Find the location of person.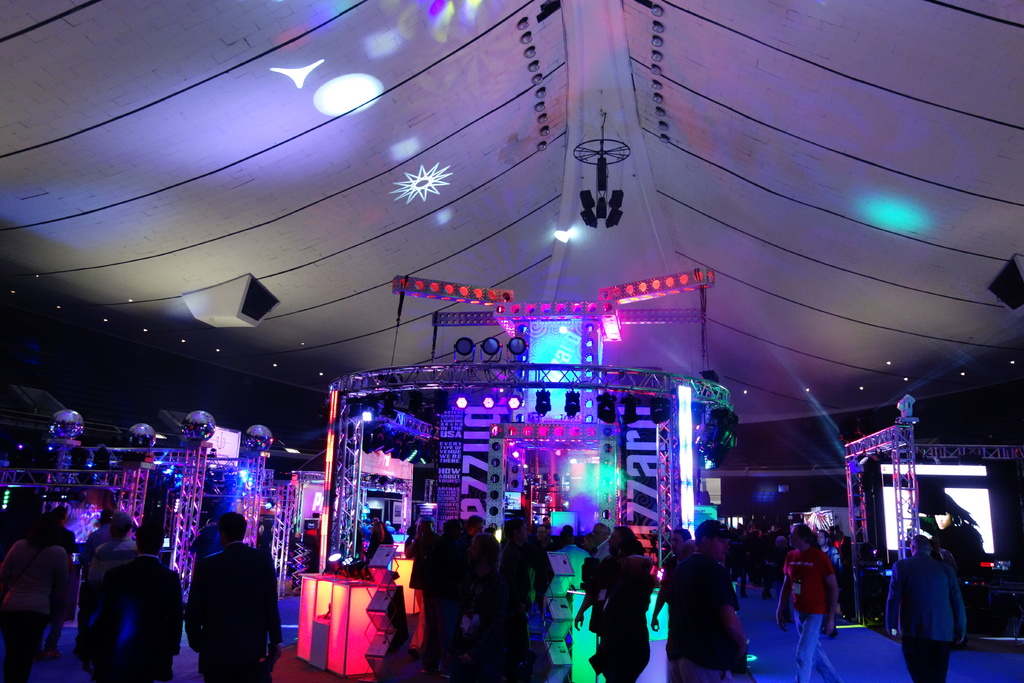
Location: 0:508:72:681.
